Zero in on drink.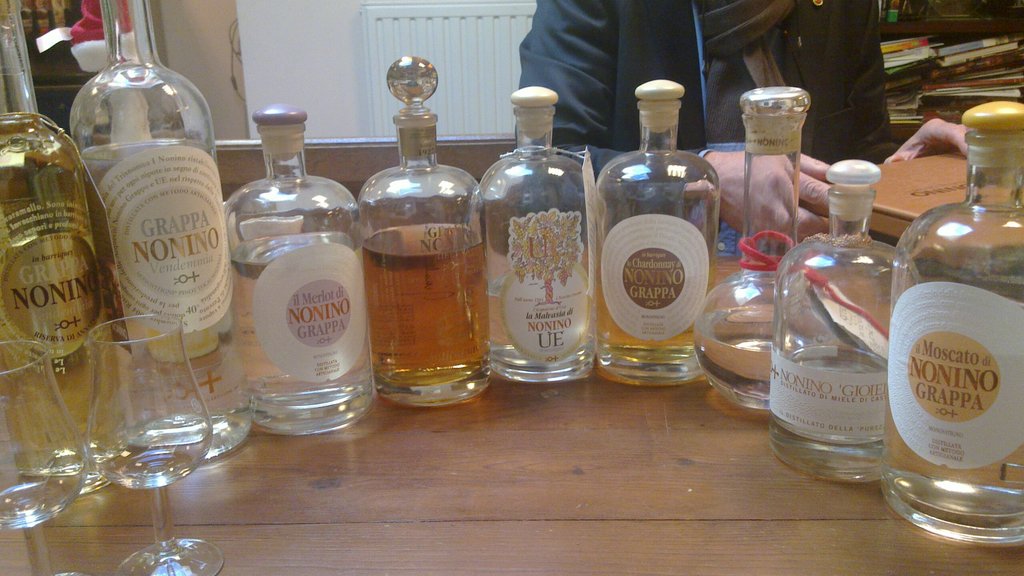
Zeroed in: [694,83,812,410].
